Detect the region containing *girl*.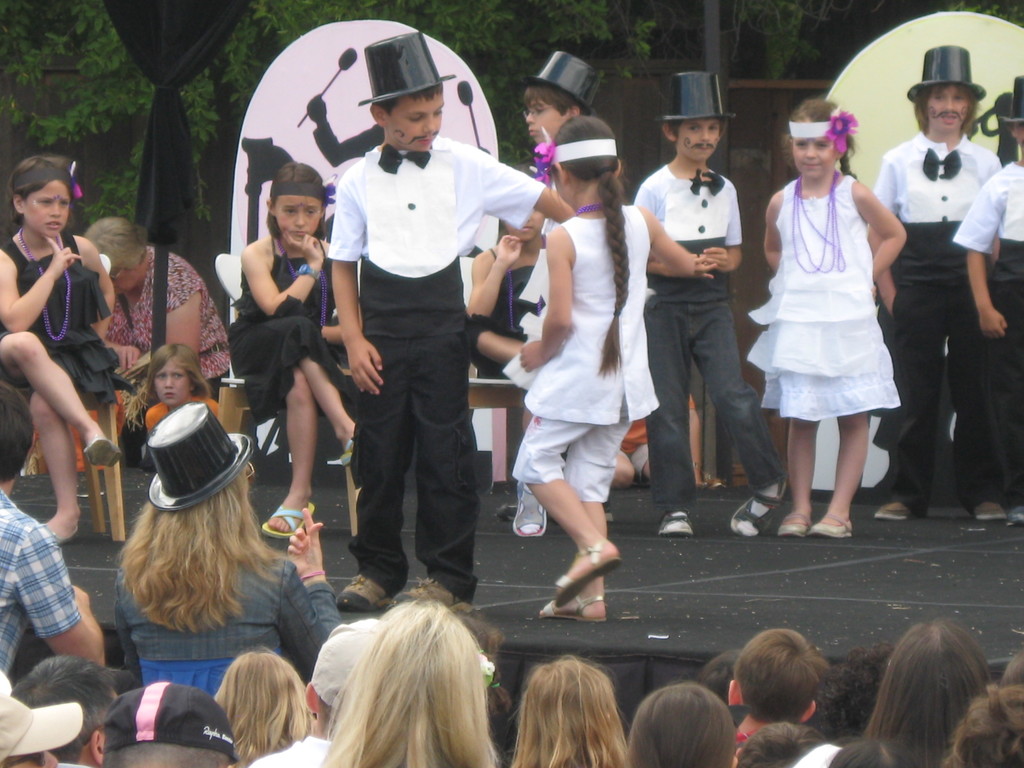
detection(467, 163, 549, 538).
